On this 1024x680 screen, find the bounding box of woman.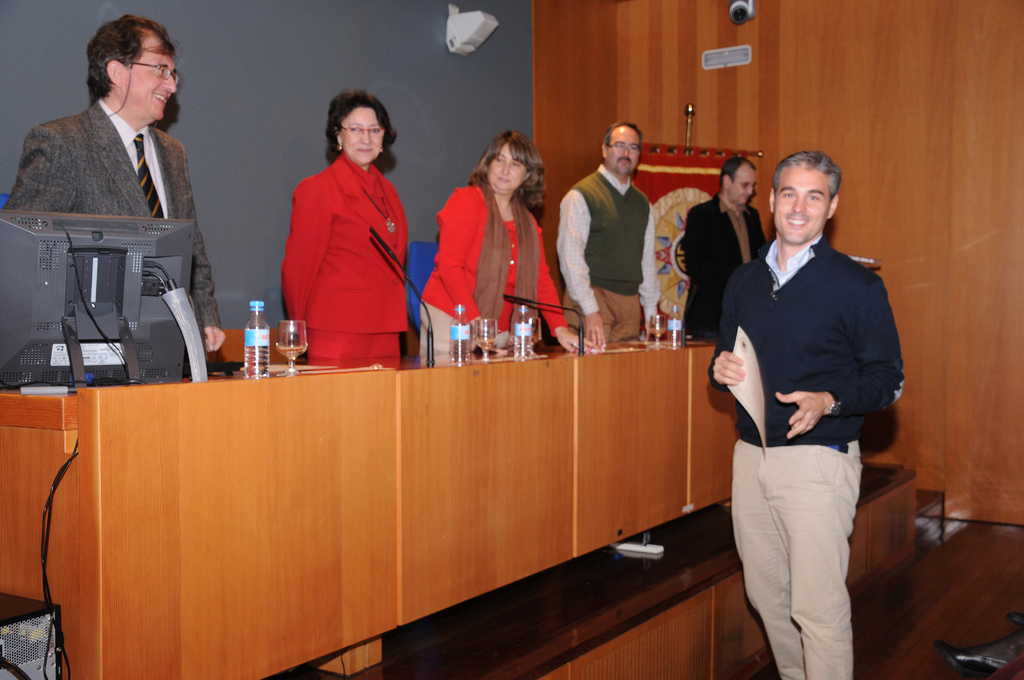
Bounding box: x1=284, y1=81, x2=423, y2=358.
